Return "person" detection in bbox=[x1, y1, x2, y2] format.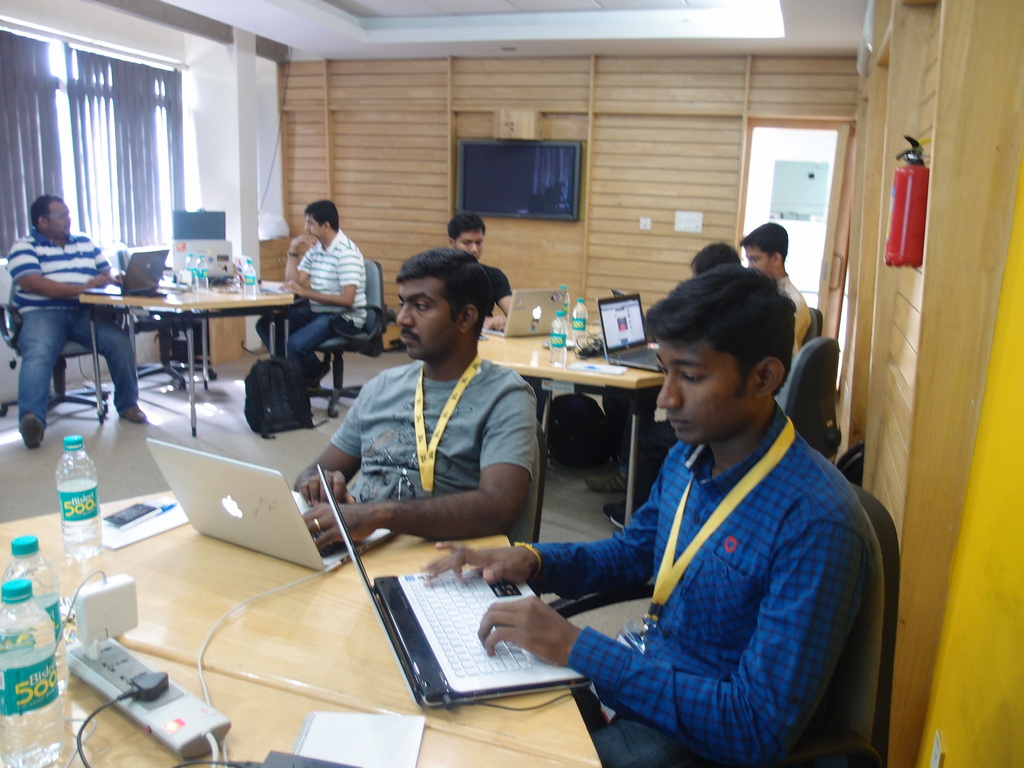
bbox=[482, 244, 861, 753].
